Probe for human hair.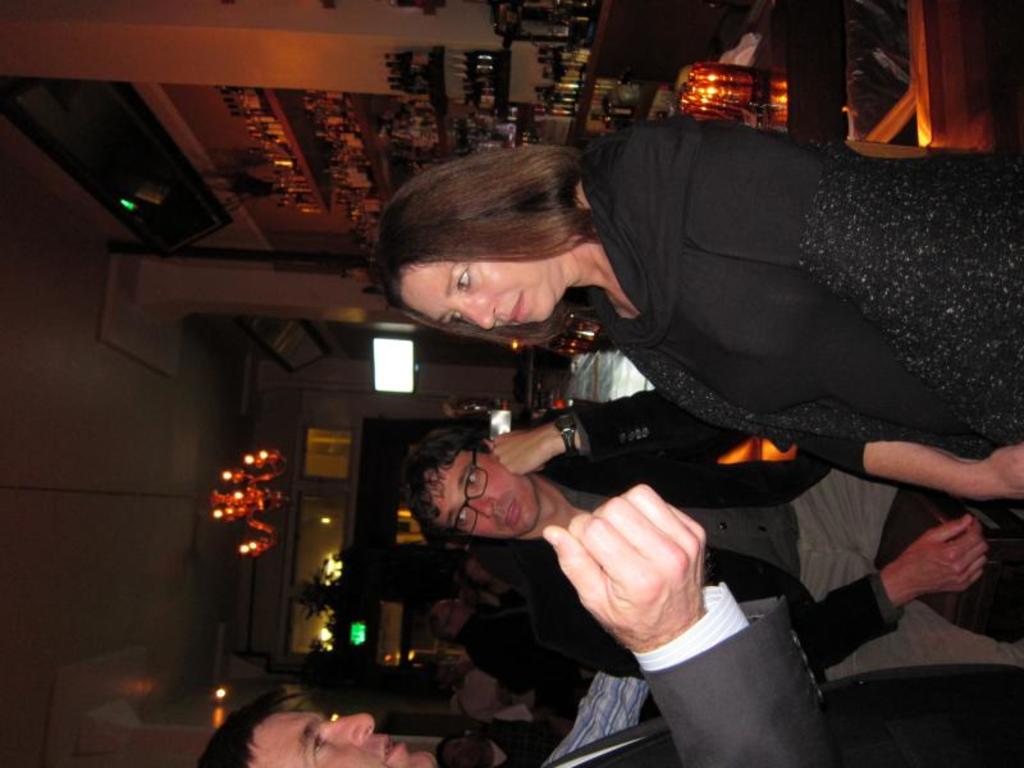
Probe result: left=378, top=141, right=614, bottom=348.
